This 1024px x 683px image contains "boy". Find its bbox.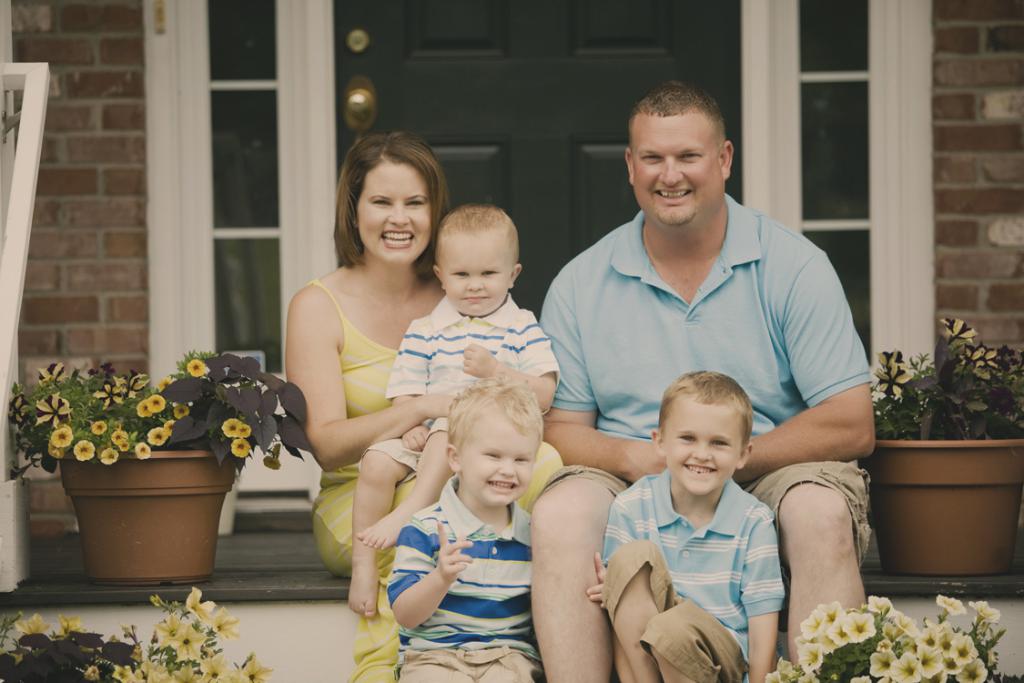
[left=344, top=203, right=566, bottom=618].
